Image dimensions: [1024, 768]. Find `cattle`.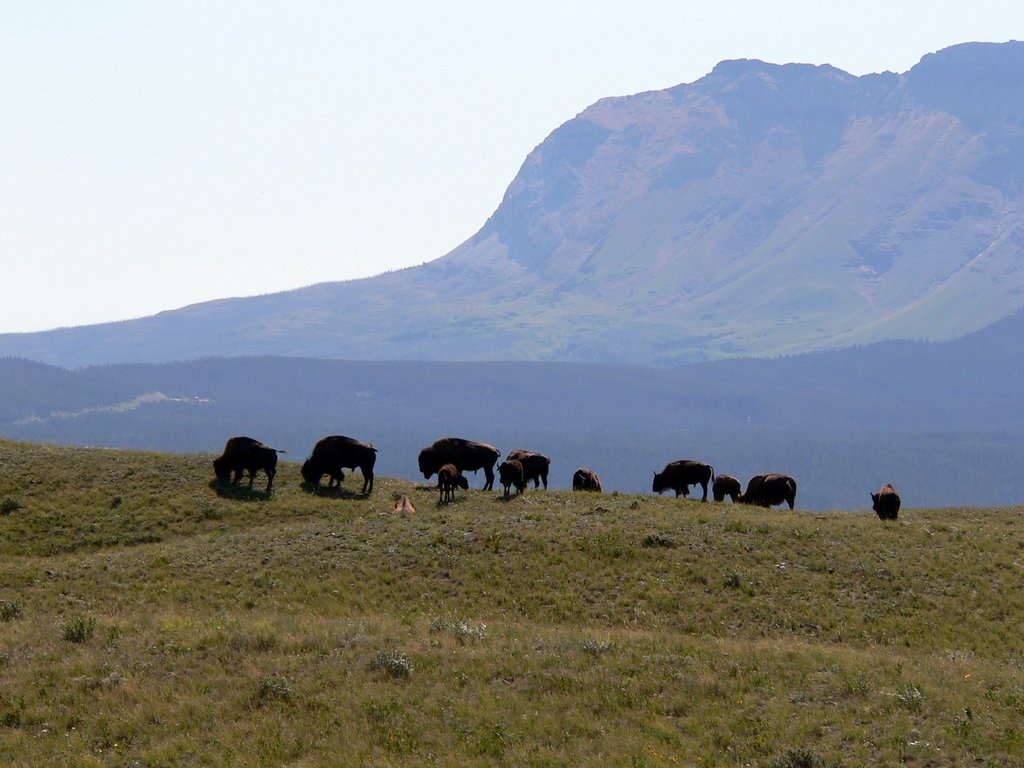
bbox=[216, 439, 284, 500].
